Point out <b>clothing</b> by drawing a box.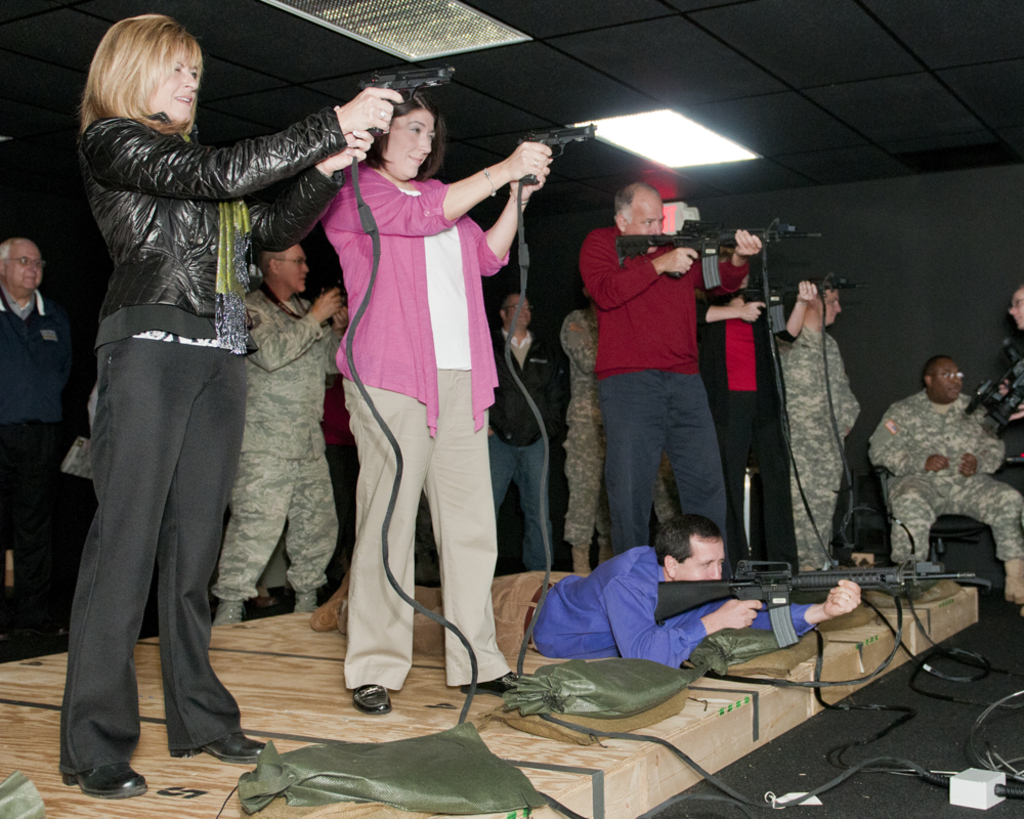
bbox=(876, 389, 1023, 560).
